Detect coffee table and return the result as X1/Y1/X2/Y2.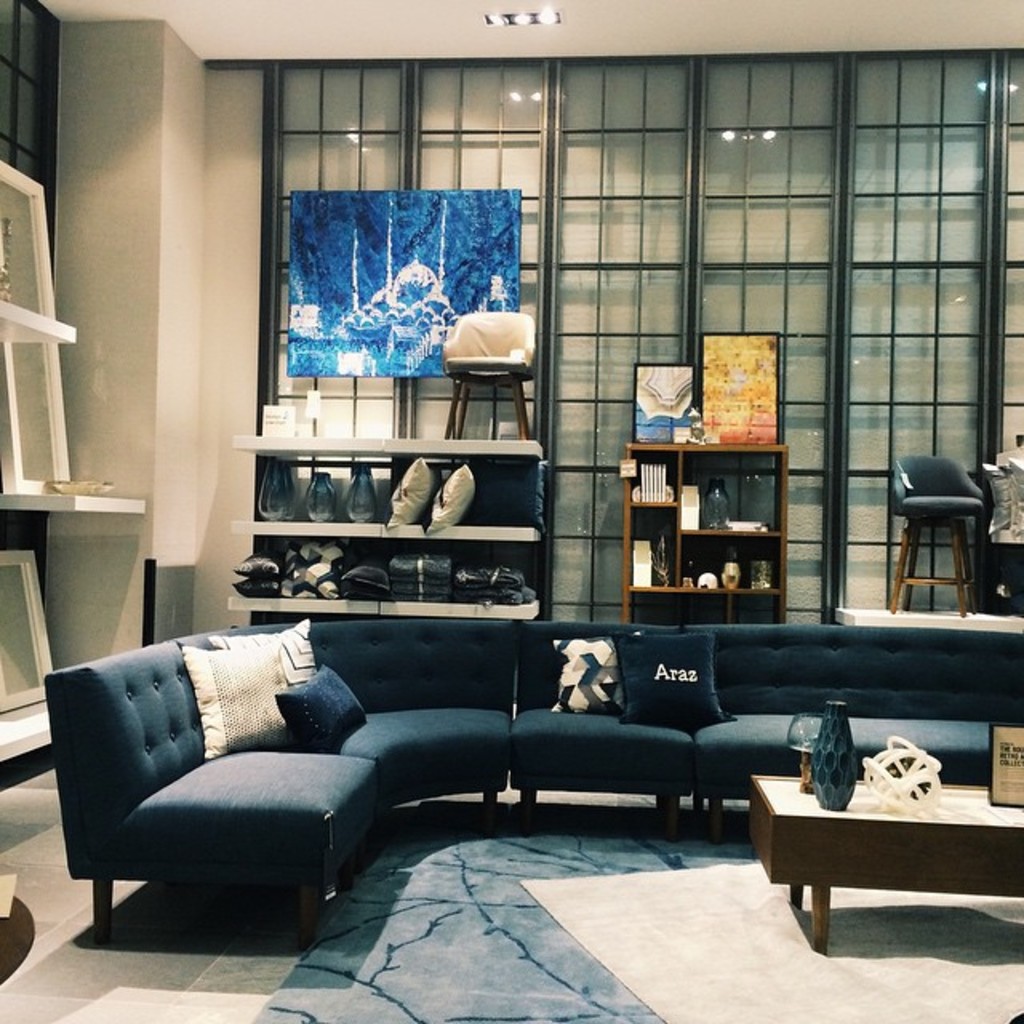
741/763/1022/973.
